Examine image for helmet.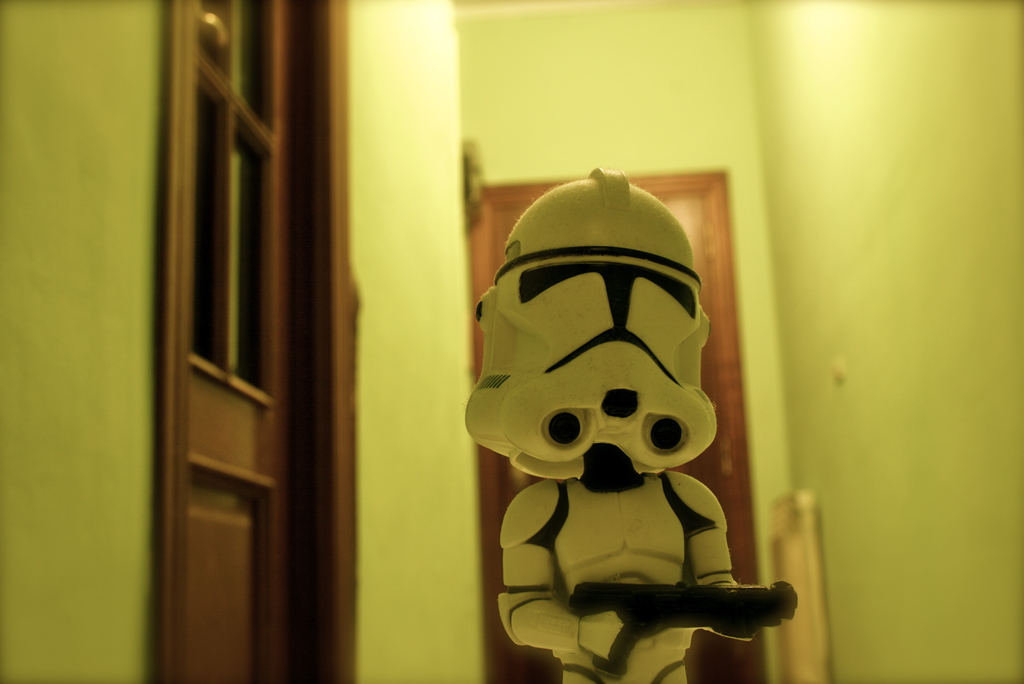
Examination result: <region>495, 184, 711, 450</region>.
